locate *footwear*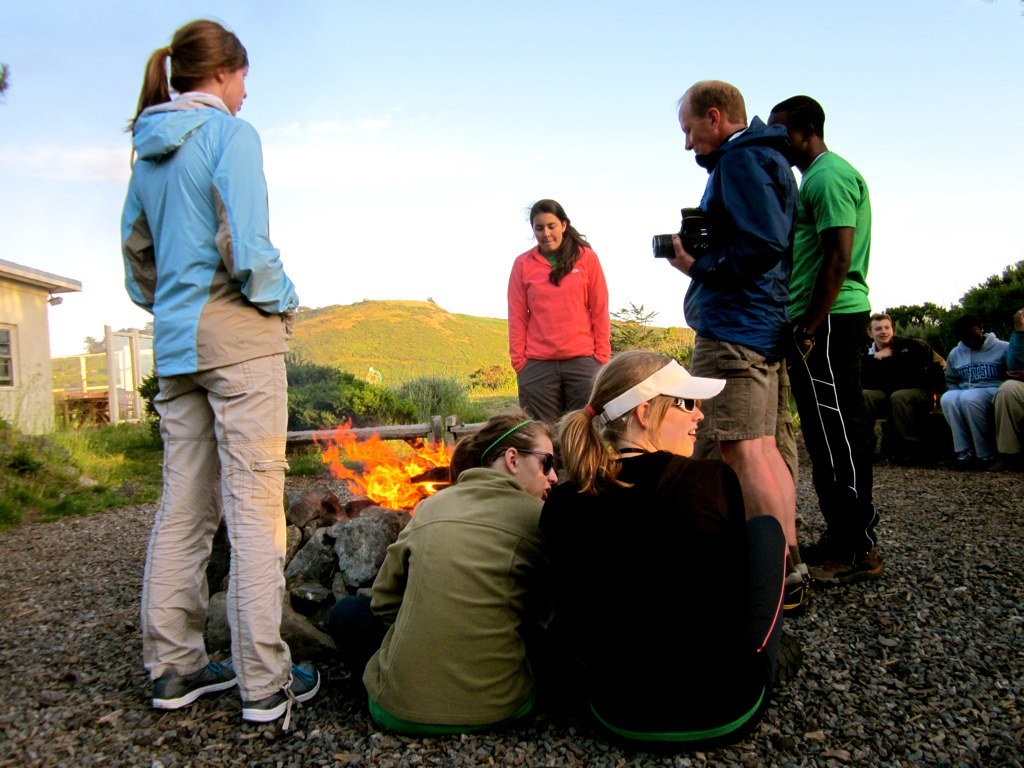
BBox(243, 660, 329, 724)
